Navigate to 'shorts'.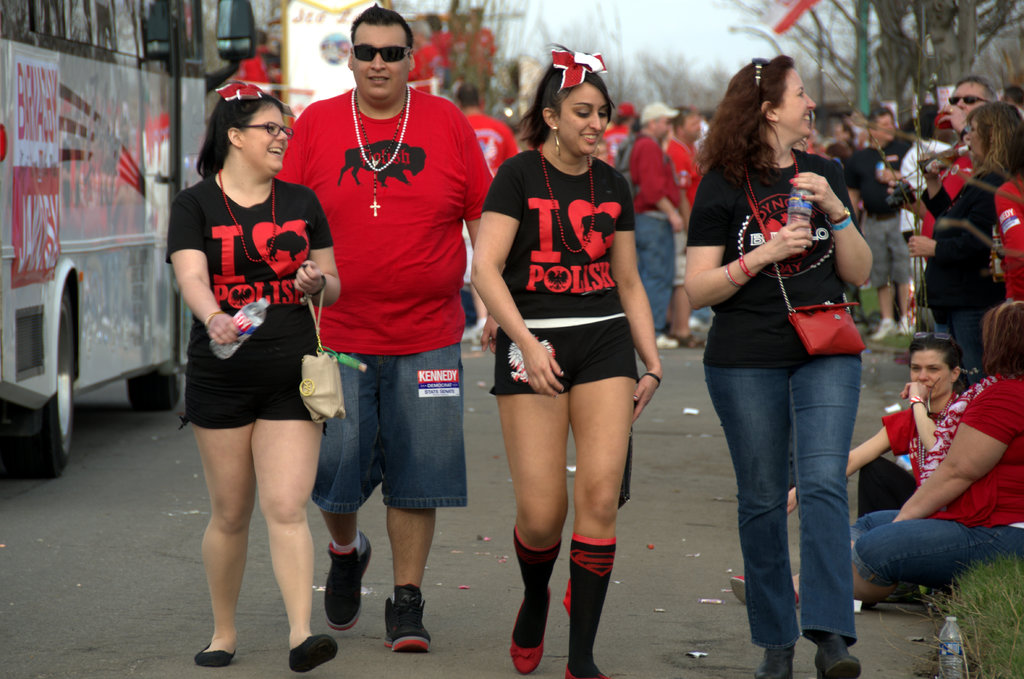
Navigation target: (175,337,337,434).
